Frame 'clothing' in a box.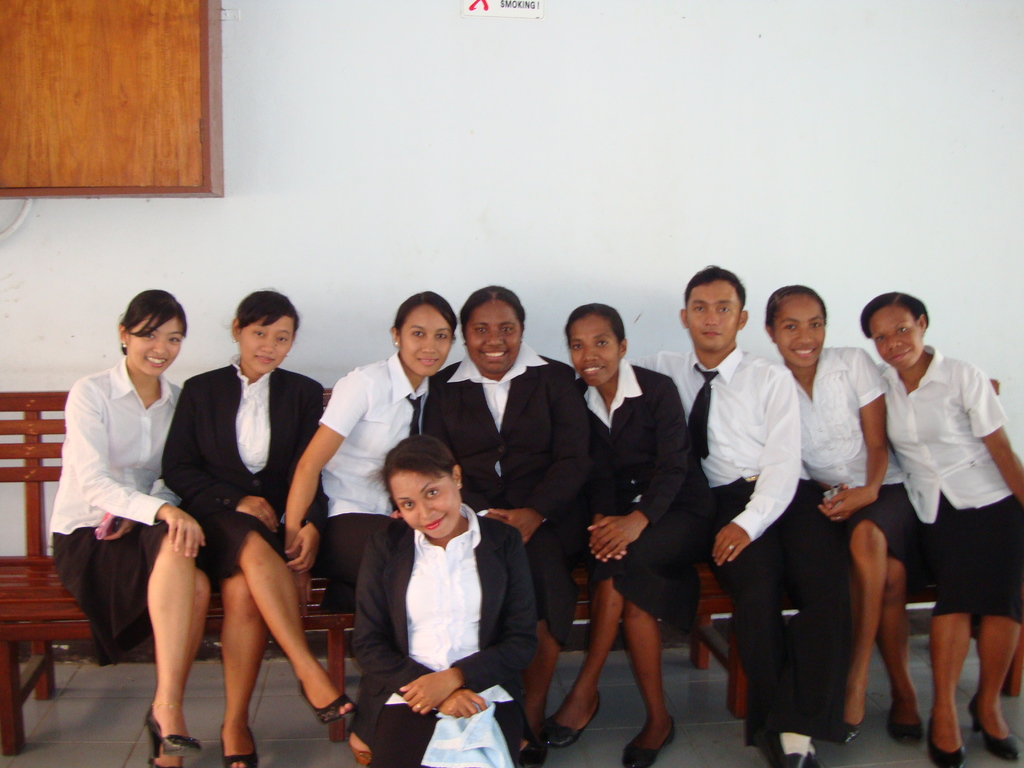
[633, 337, 853, 745].
